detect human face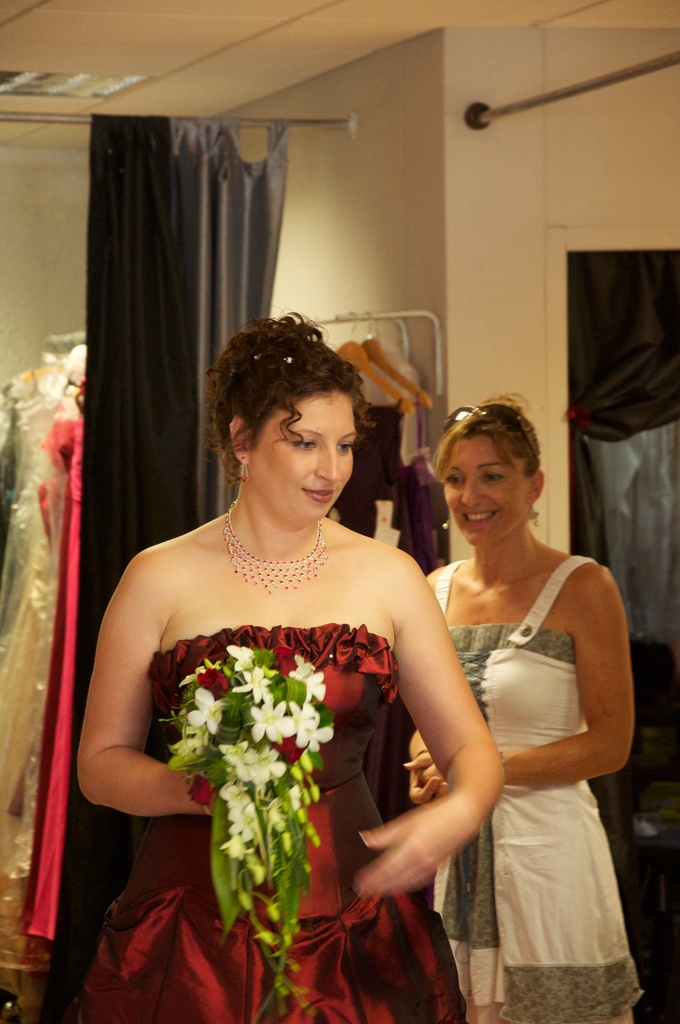
[x1=443, y1=442, x2=531, y2=550]
